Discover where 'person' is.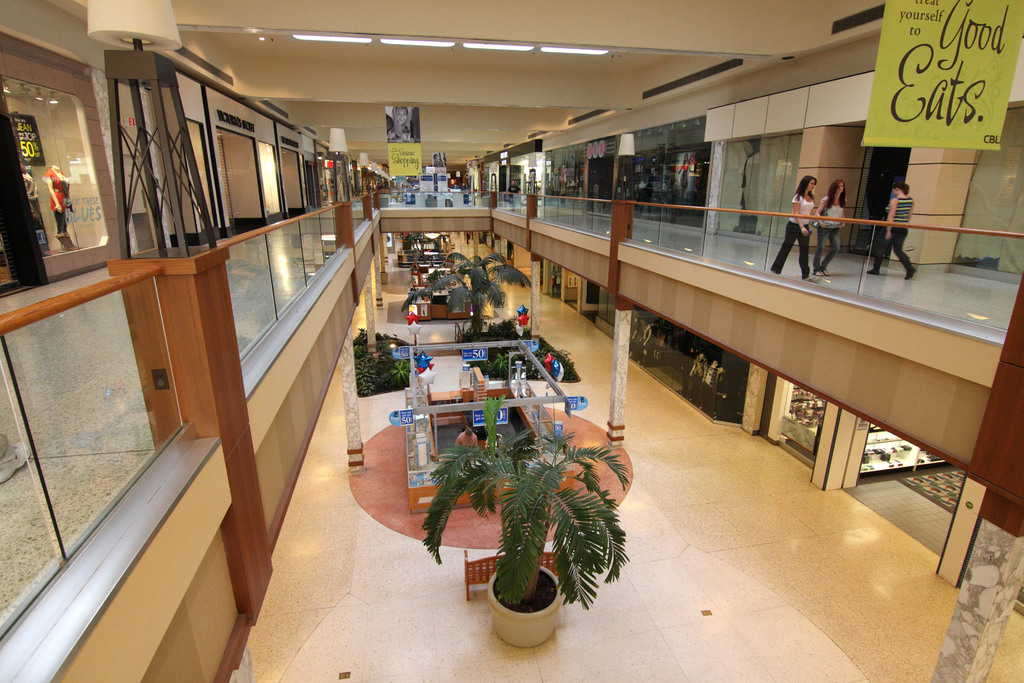
Discovered at {"x1": 810, "y1": 181, "x2": 849, "y2": 283}.
